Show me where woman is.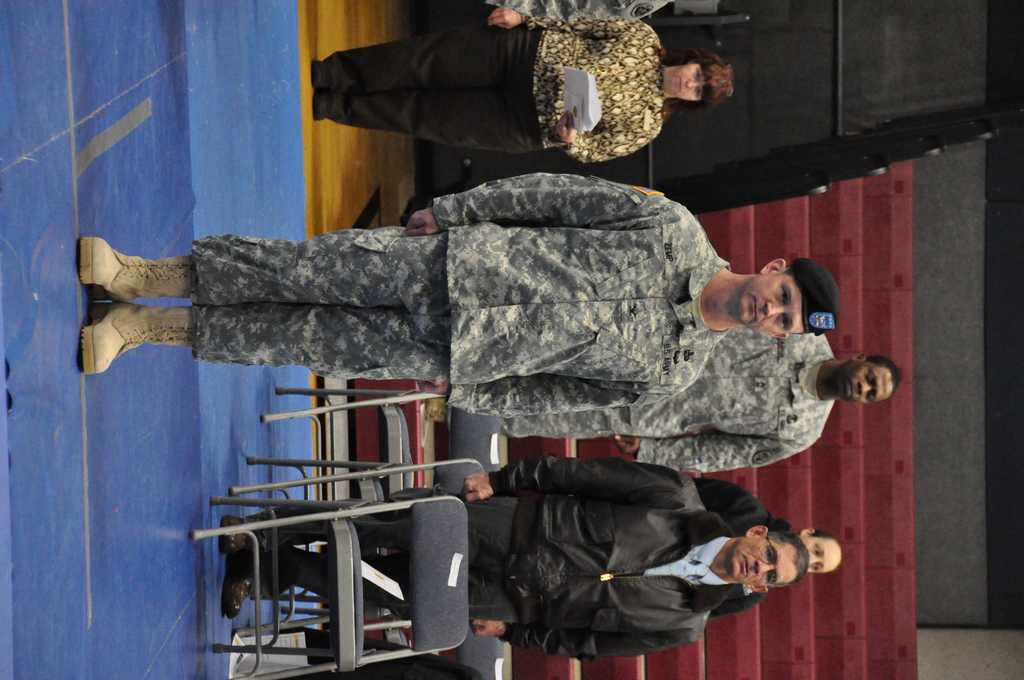
woman is at BBox(287, 8, 714, 191).
